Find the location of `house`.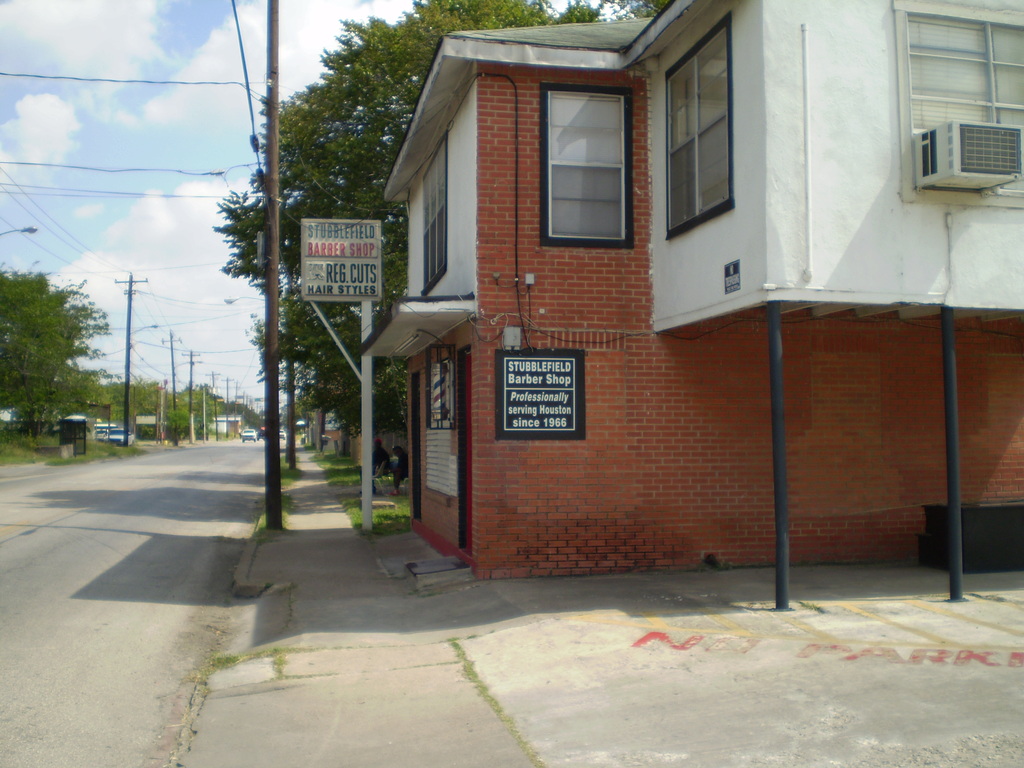
Location: locate(376, 11, 703, 623).
